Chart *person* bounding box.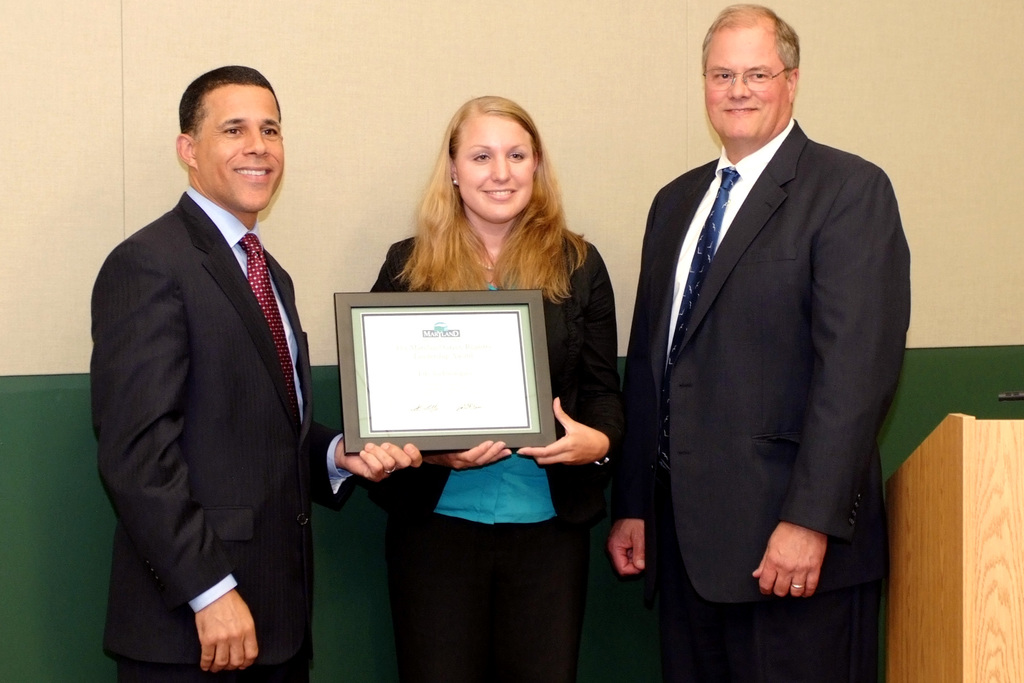
Charted: bbox=[95, 63, 428, 682].
